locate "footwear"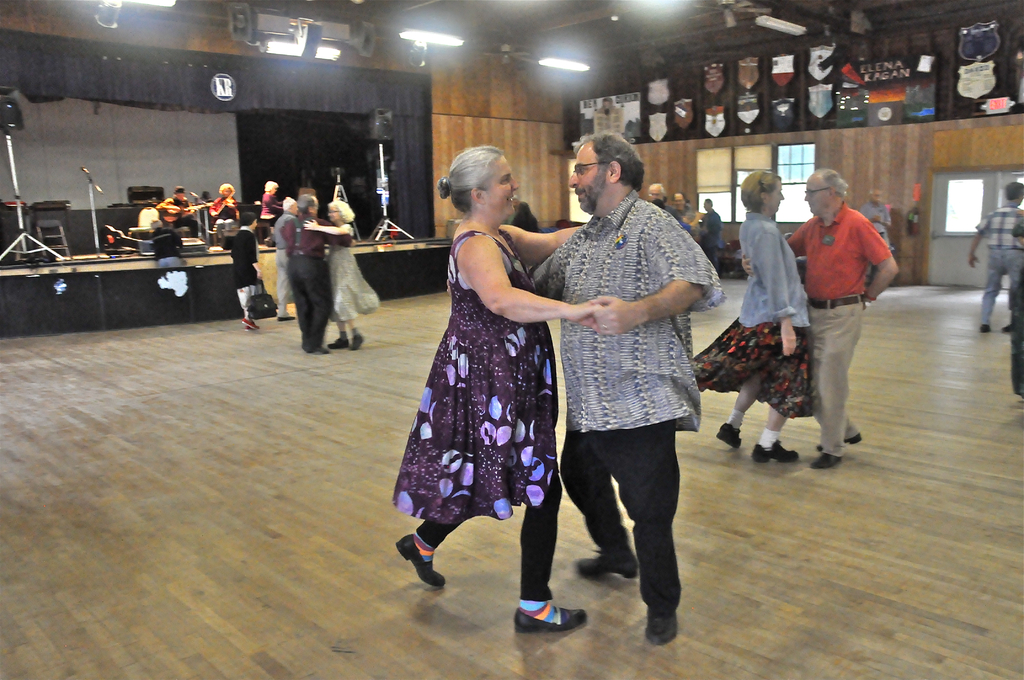
bbox(396, 529, 449, 592)
